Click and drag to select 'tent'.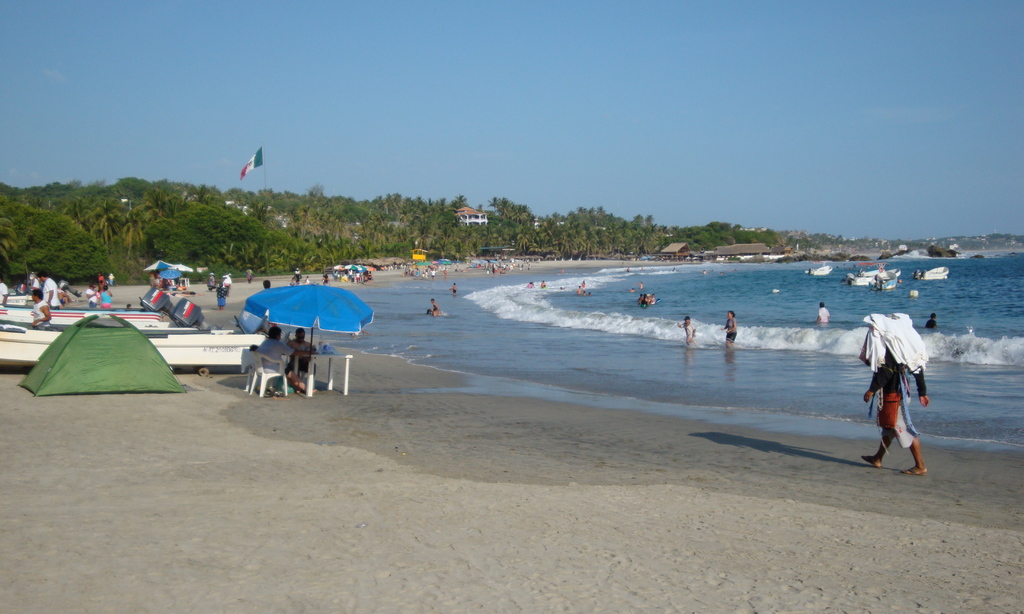
Selection: 24 309 189 403.
